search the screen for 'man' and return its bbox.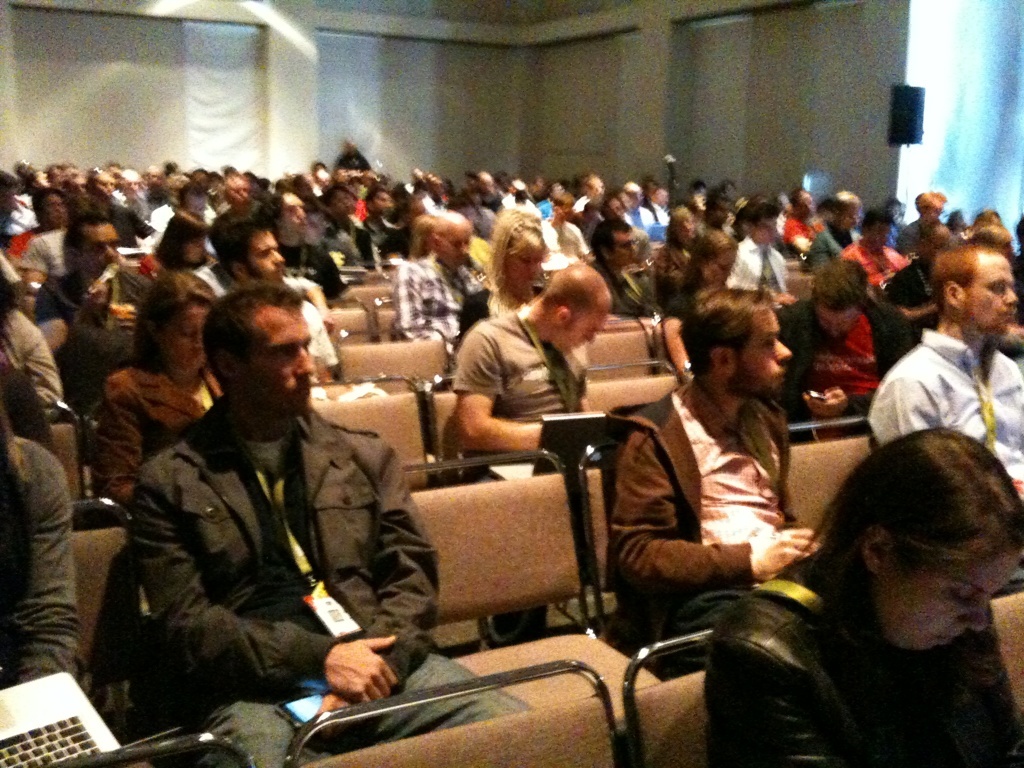
Found: 88/169/150/243.
